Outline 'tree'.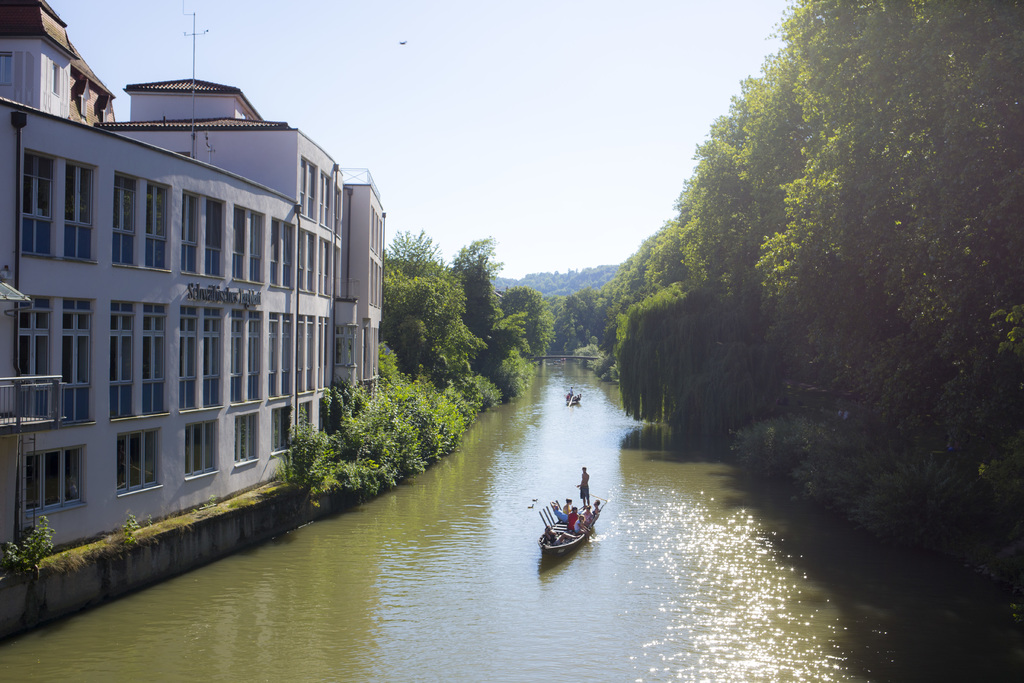
Outline: {"left": 448, "top": 245, "right": 573, "bottom": 394}.
